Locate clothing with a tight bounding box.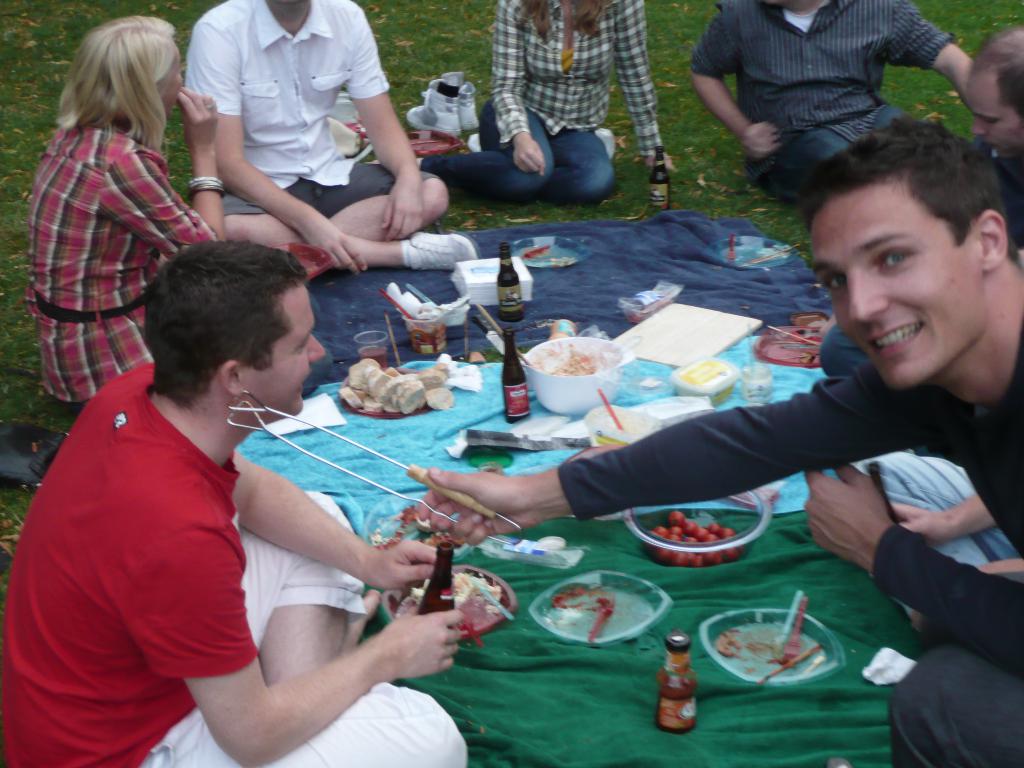
(423, 0, 660, 207).
